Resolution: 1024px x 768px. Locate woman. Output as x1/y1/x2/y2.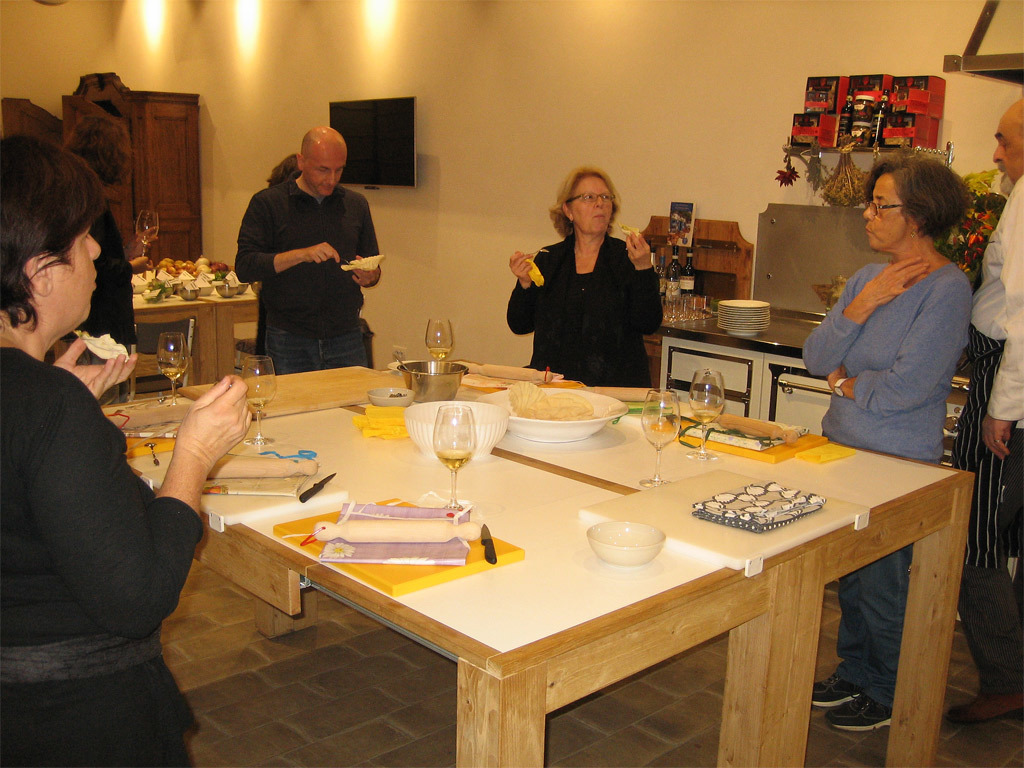
805/135/989/493.
